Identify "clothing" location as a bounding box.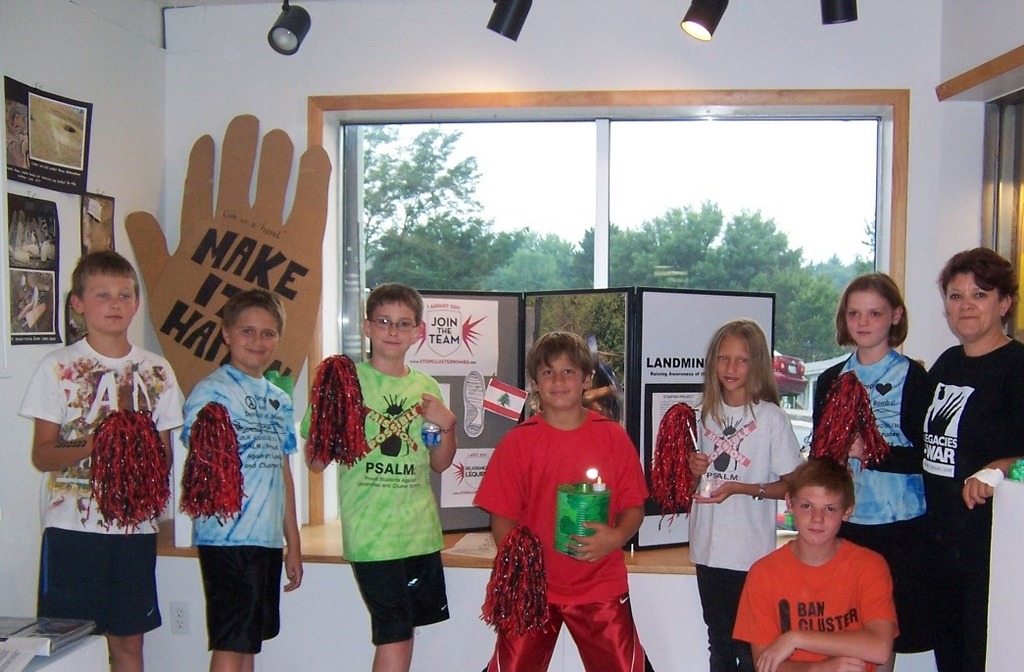
BBox(923, 337, 1023, 671).
